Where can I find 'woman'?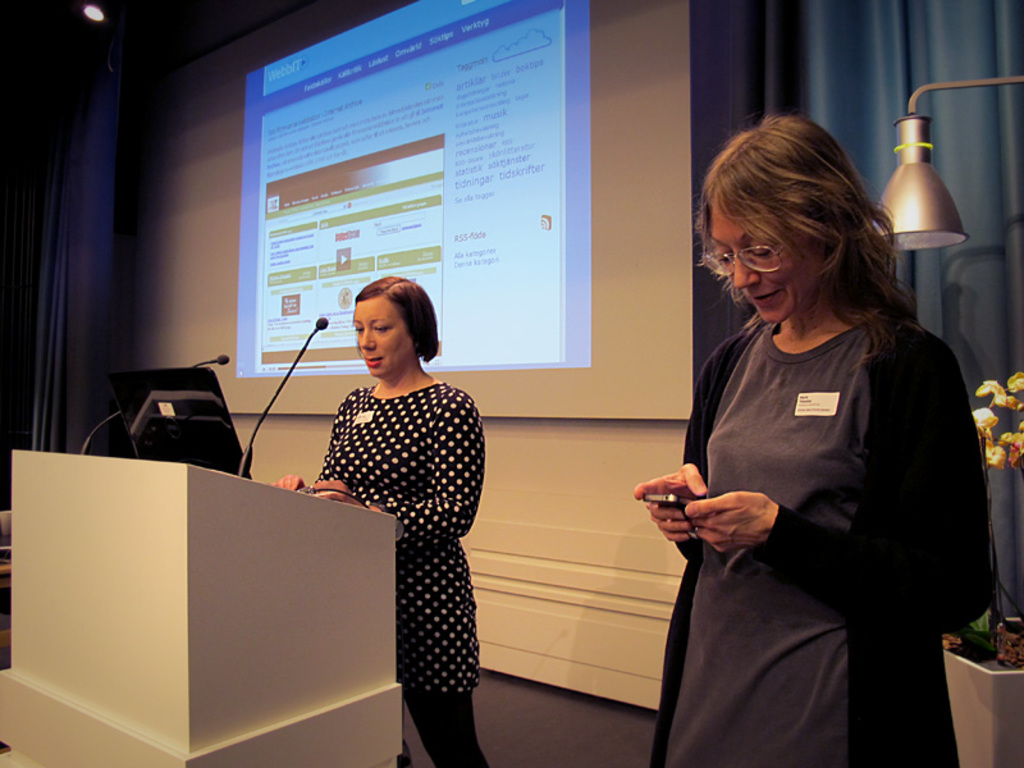
You can find it at x1=628, y1=109, x2=995, y2=767.
